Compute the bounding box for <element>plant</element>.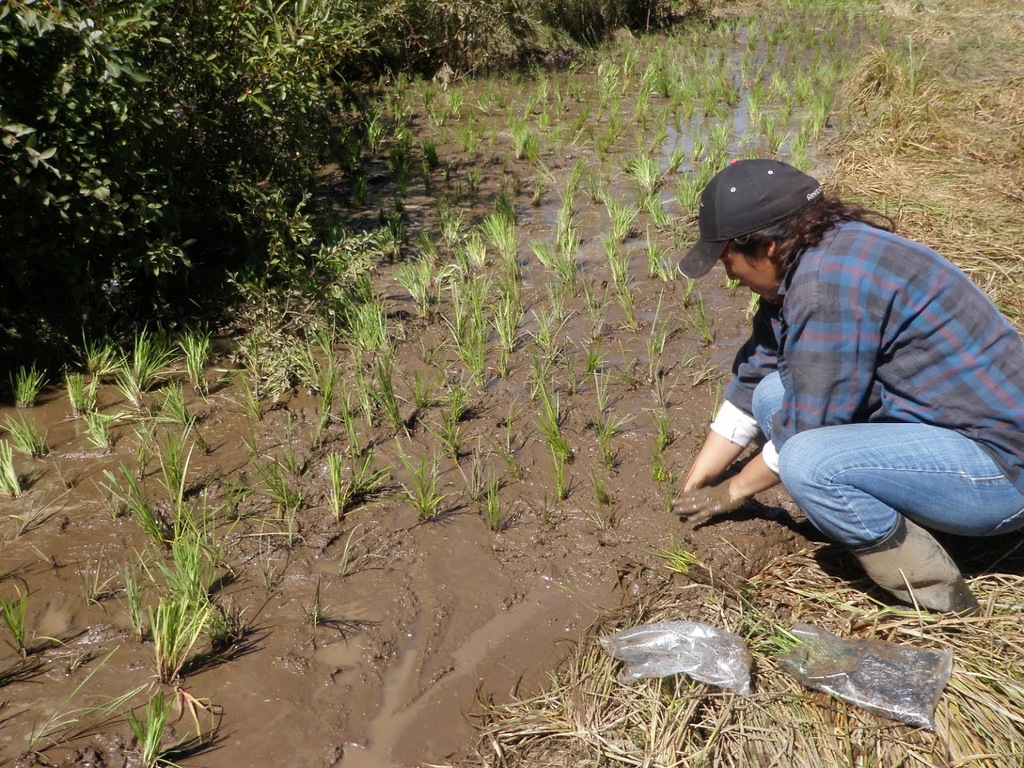
bbox(156, 420, 193, 515).
